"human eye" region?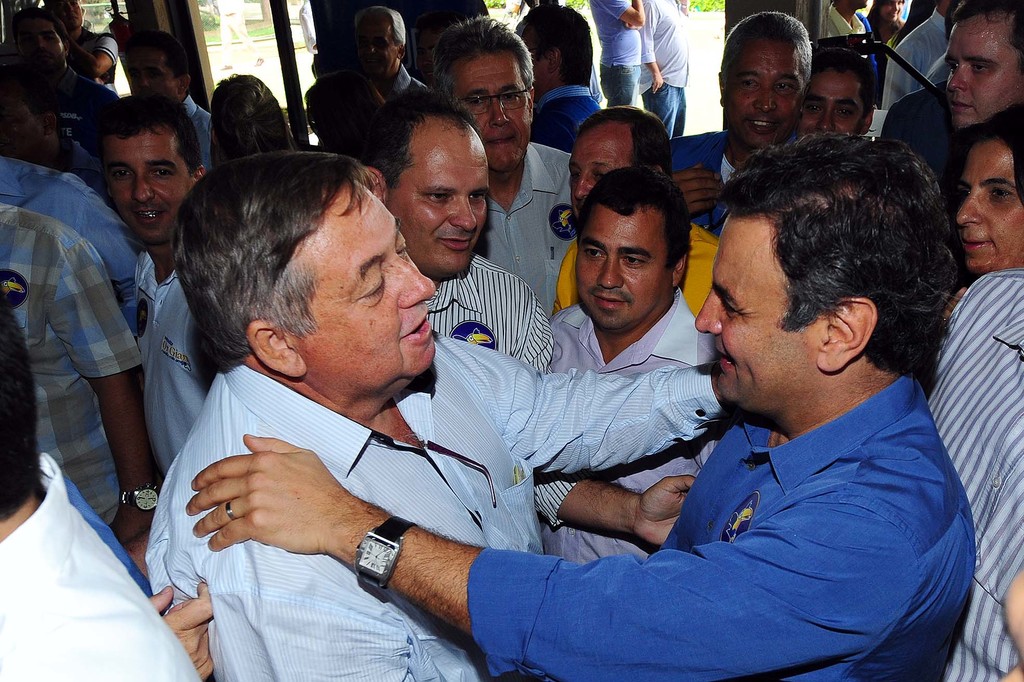
box(501, 90, 524, 104)
